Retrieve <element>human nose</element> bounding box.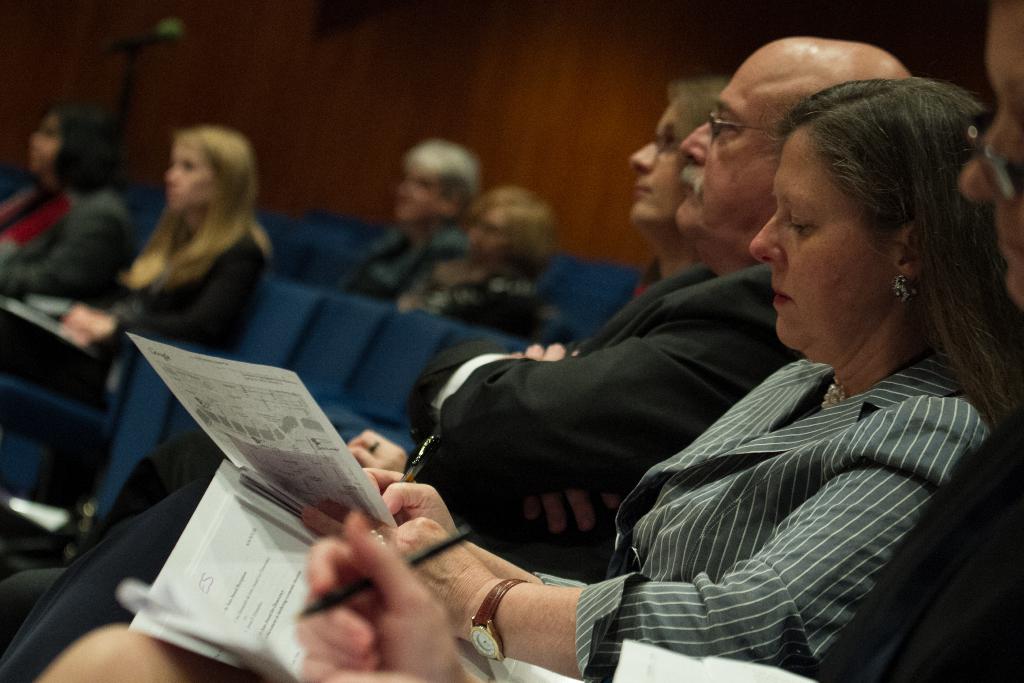
Bounding box: (954,120,1016,204).
